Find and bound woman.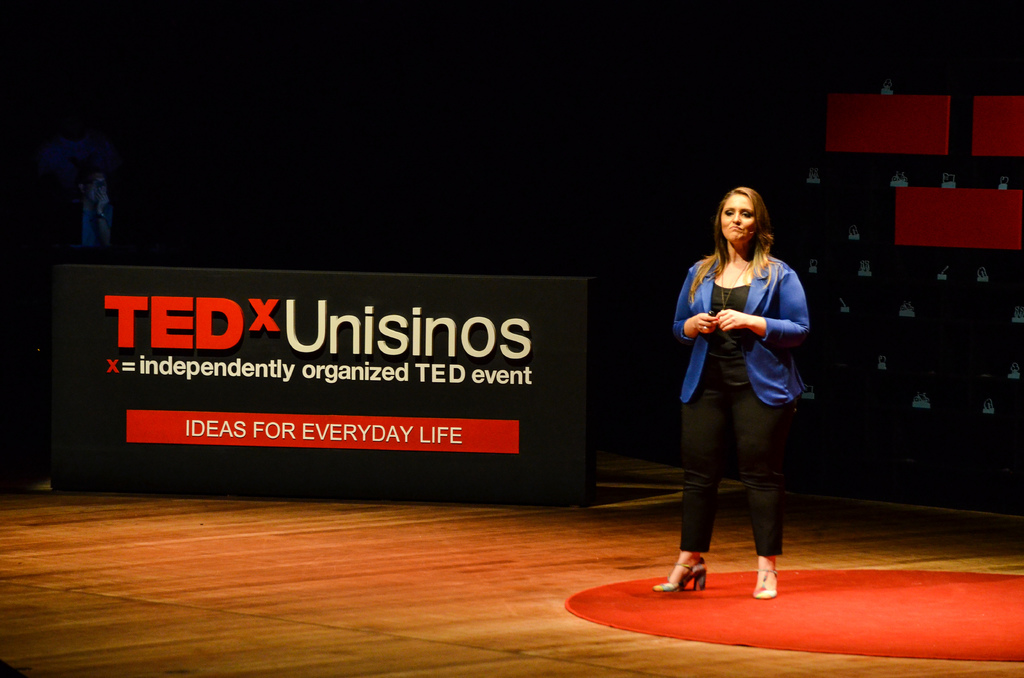
Bound: <region>665, 178, 812, 603</region>.
